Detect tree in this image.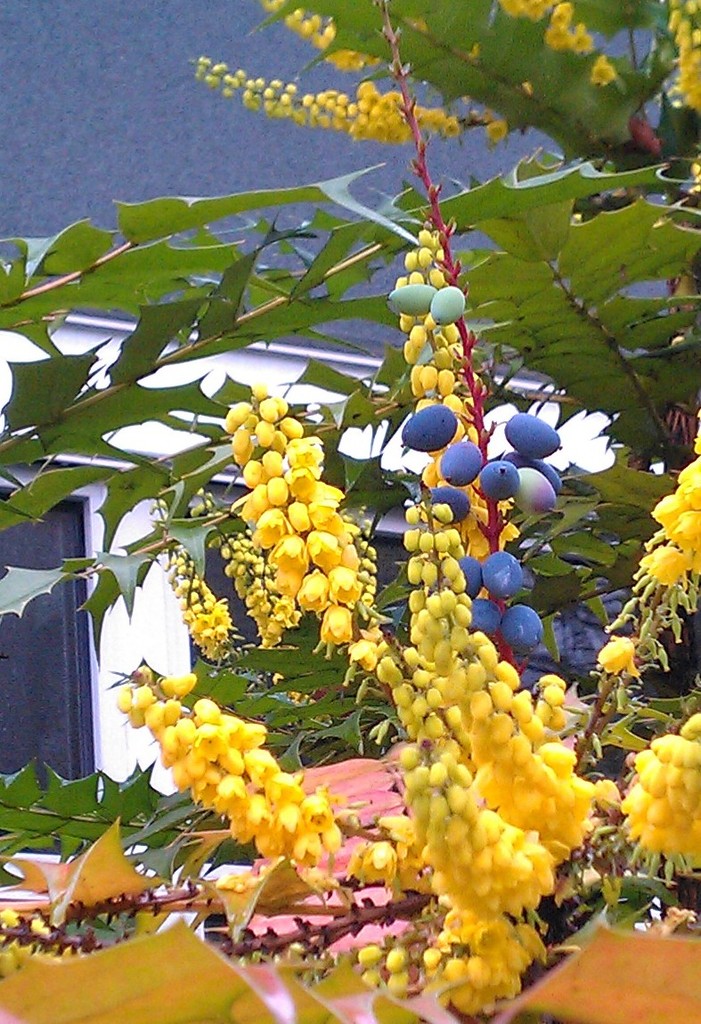
Detection: <bbox>0, 0, 700, 1023</bbox>.
